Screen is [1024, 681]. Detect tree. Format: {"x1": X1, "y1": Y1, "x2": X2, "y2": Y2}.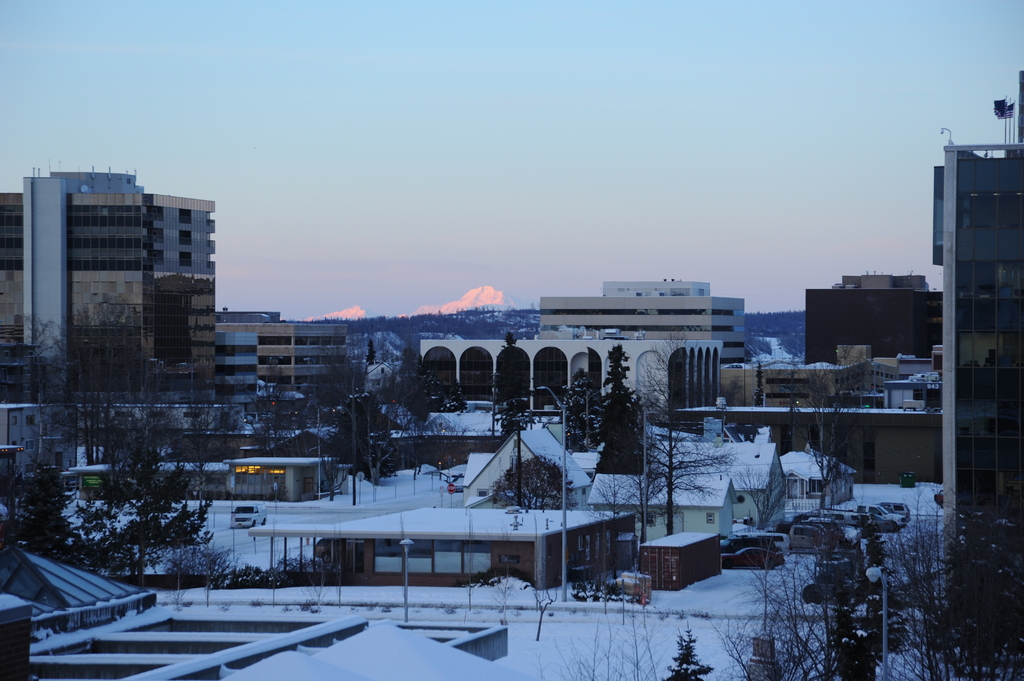
{"x1": 563, "y1": 369, "x2": 598, "y2": 453}.
